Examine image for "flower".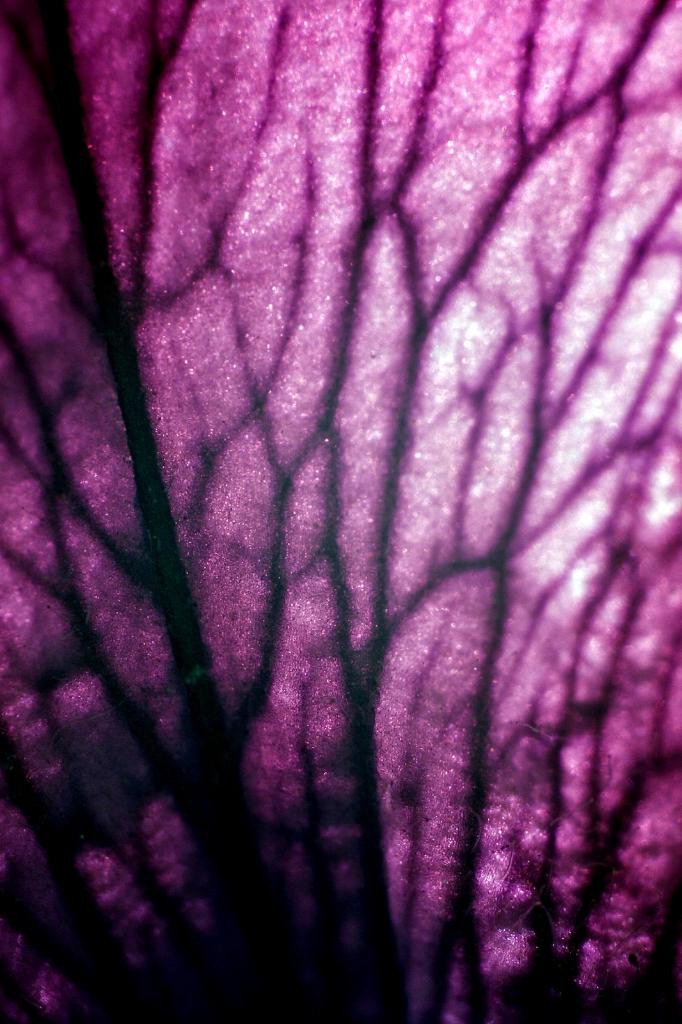
Examination result: 0:0:681:1023.
